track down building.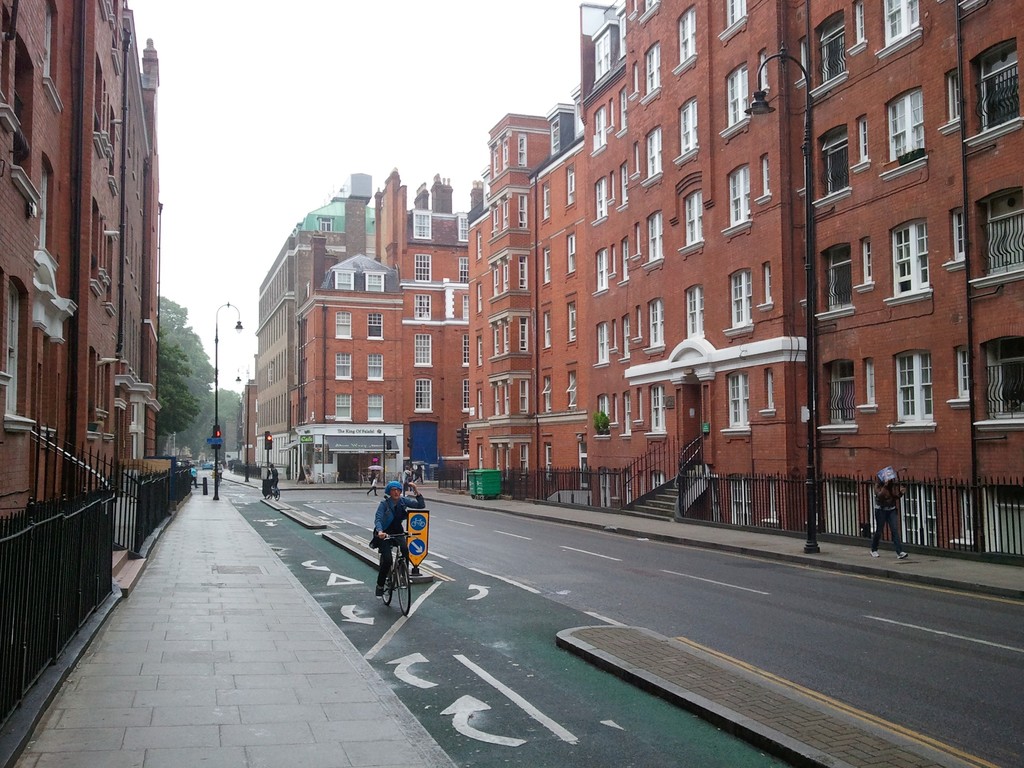
Tracked to [291,169,470,485].
